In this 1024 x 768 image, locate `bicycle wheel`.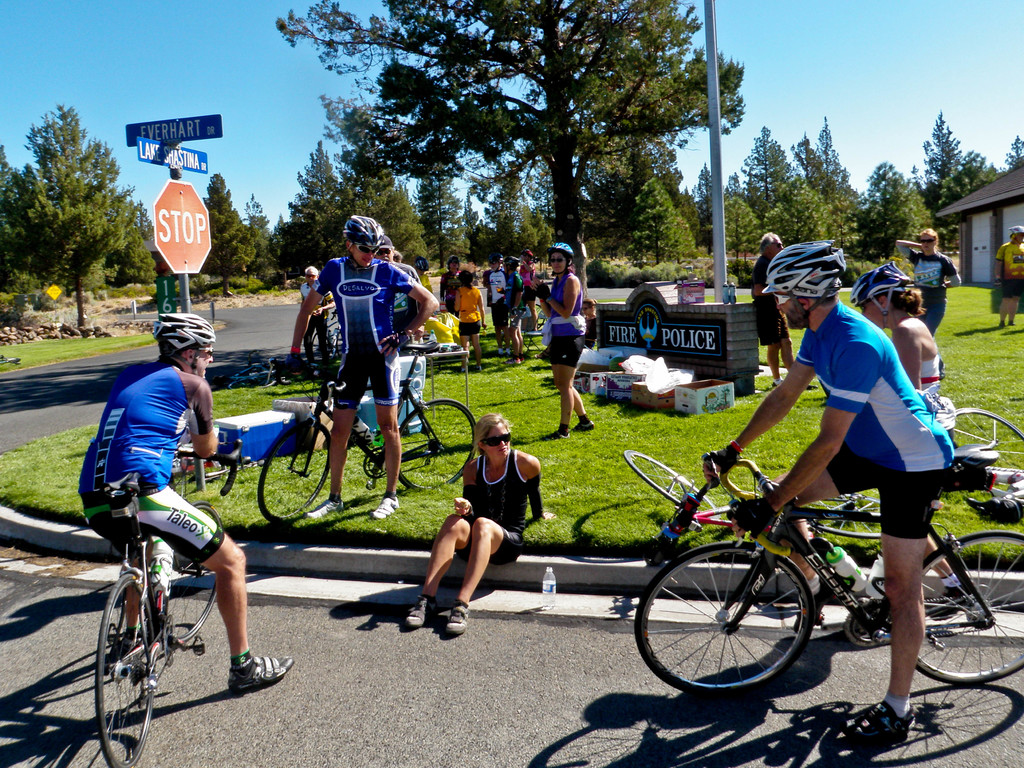
Bounding box: [621, 449, 723, 523].
